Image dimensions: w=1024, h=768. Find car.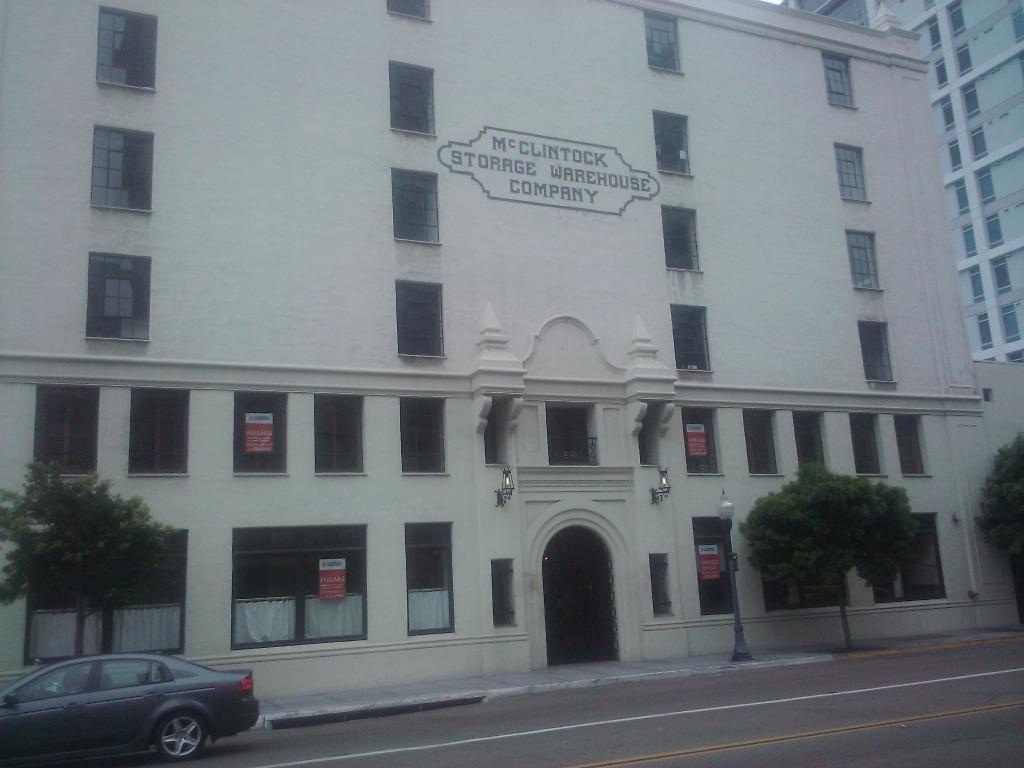
pyautogui.locateOnScreen(0, 648, 266, 767).
